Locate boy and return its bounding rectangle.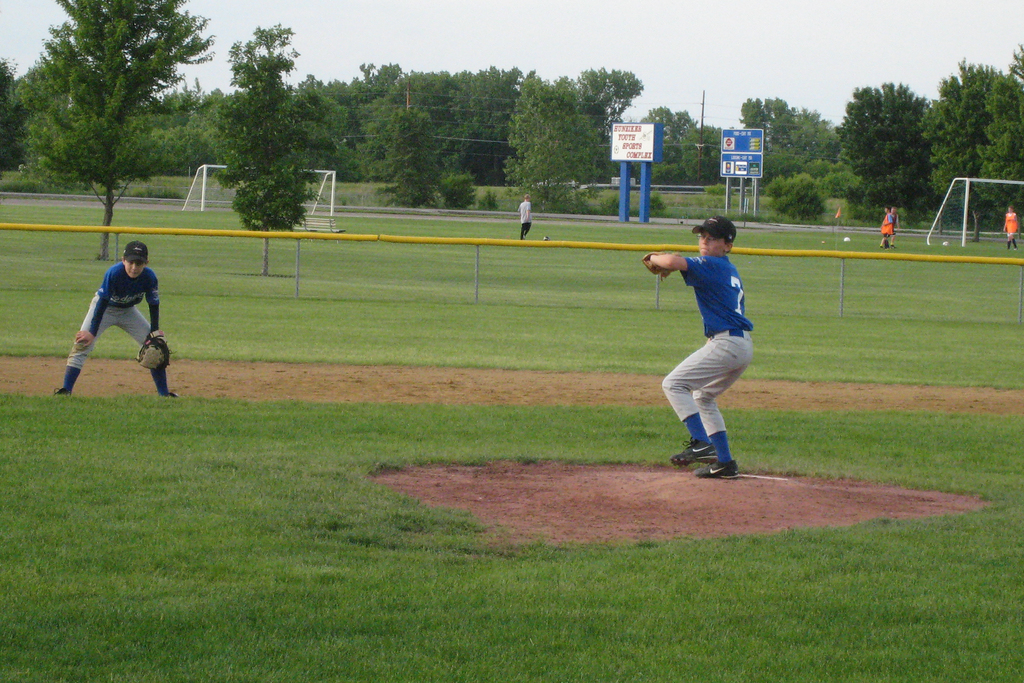
Rect(40, 254, 174, 399).
